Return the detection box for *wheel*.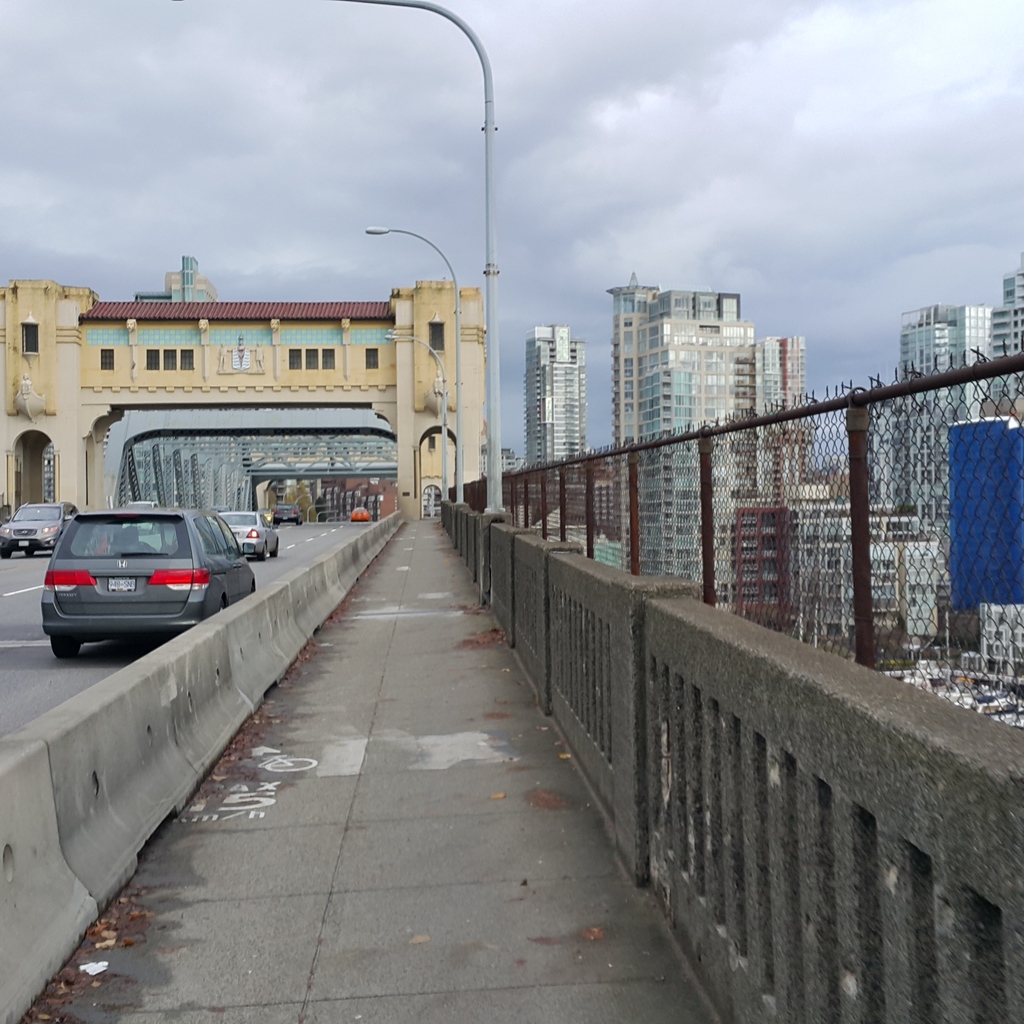
255, 545, 264, 561.
